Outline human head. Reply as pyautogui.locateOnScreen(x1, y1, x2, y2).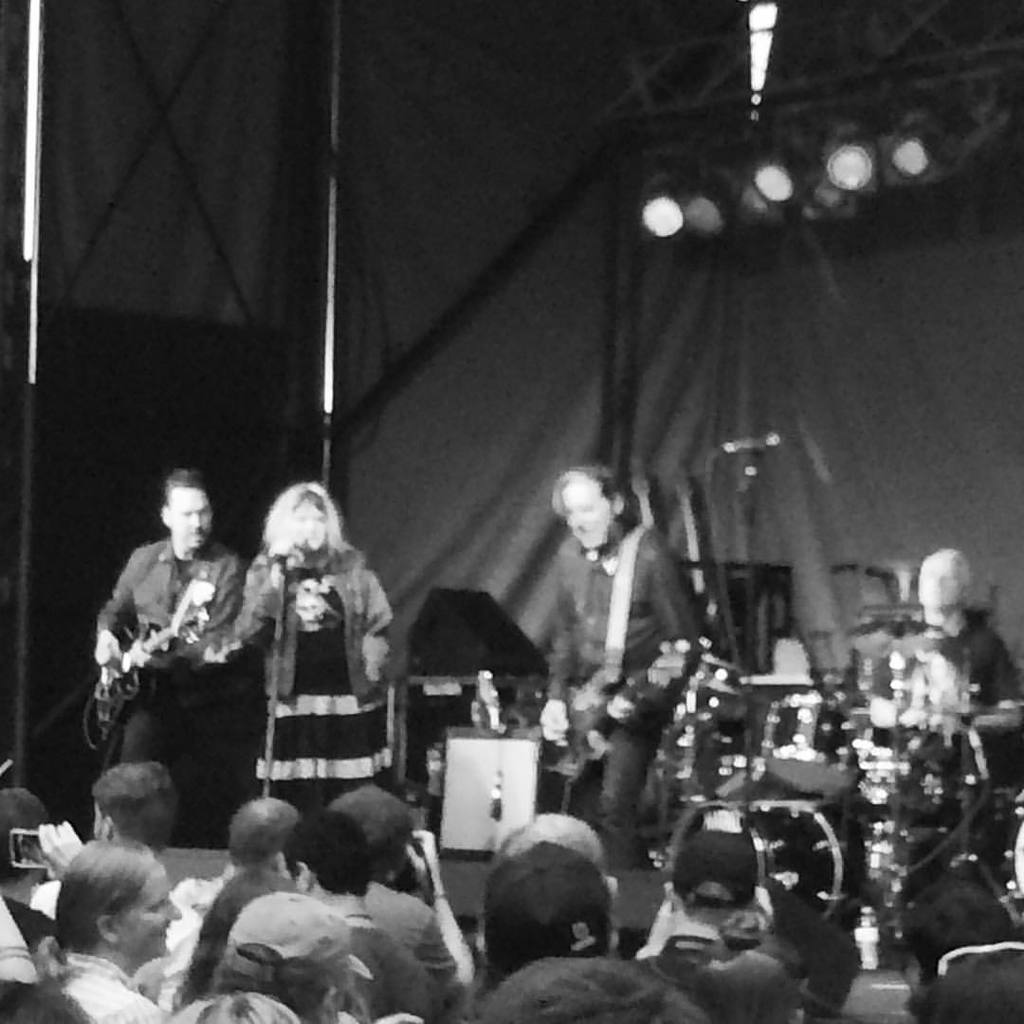
pyautogui.locateOnScreen(226, 798, 302, 868).
